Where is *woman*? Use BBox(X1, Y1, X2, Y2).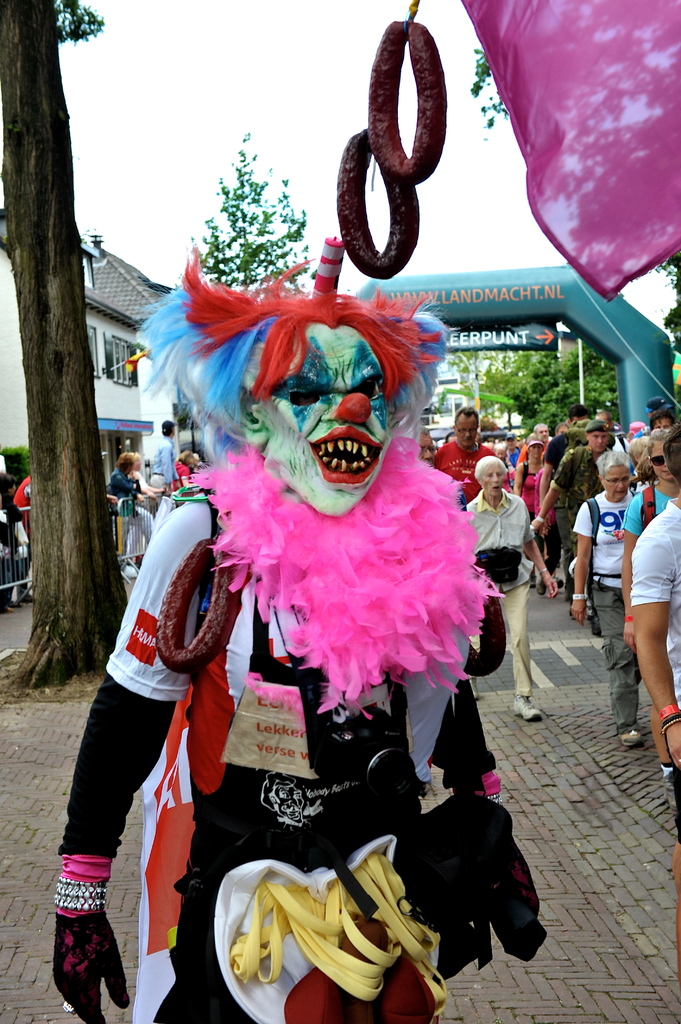
BBox(518, 435, 548, 581).
